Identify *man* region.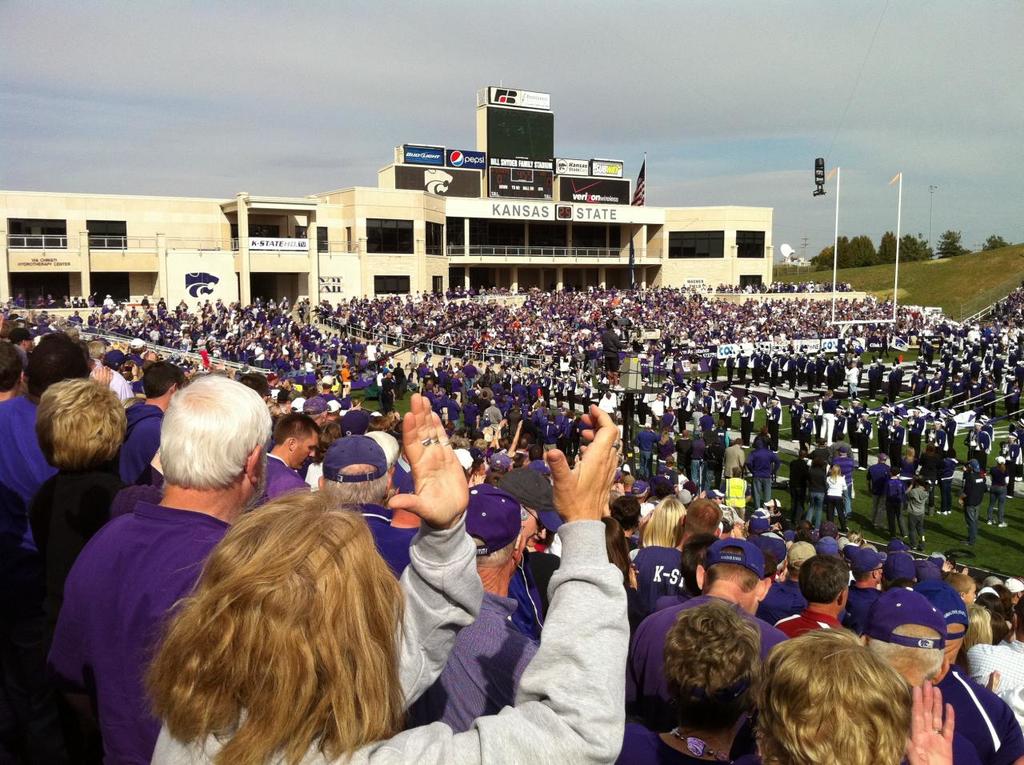
Region: box=[381, 371, 398, 415].
